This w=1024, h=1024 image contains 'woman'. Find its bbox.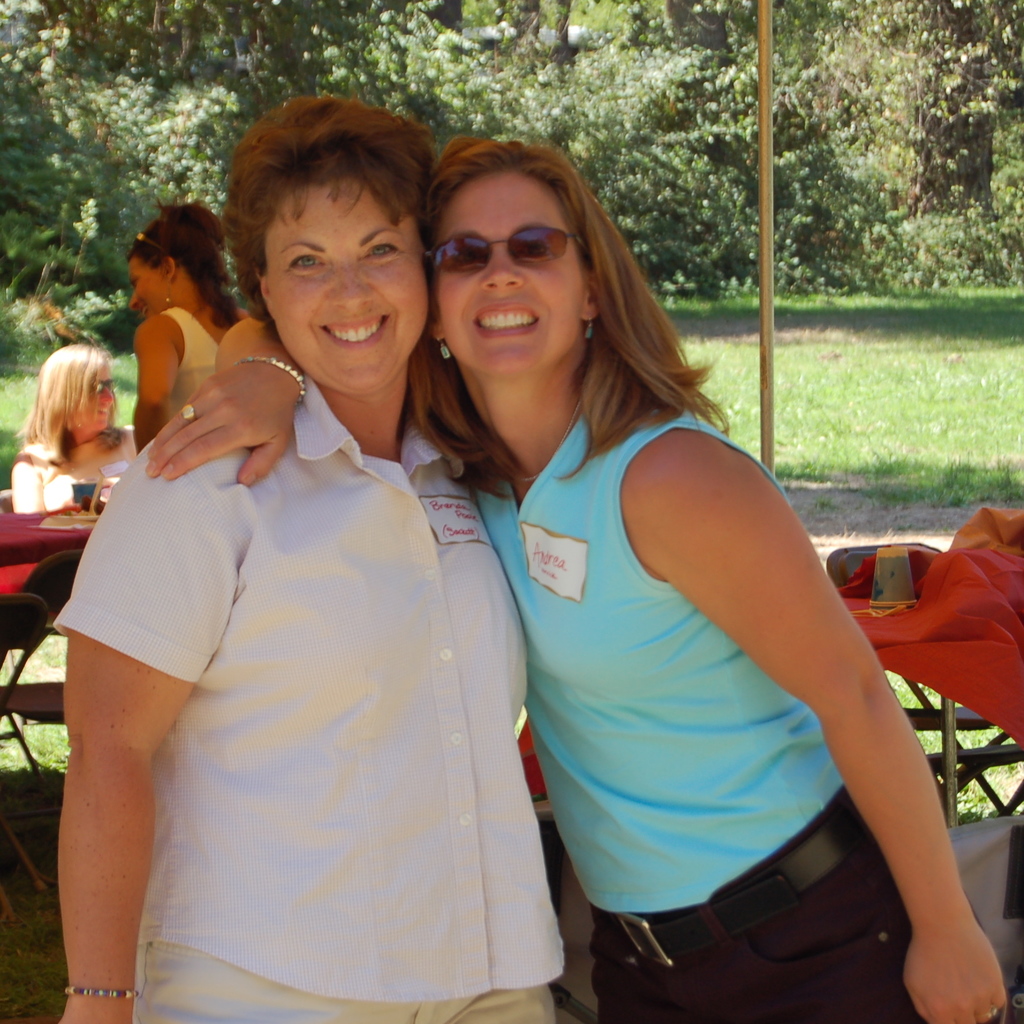
pyautogui.locateOnScreen(120, 196, 252, 483).
